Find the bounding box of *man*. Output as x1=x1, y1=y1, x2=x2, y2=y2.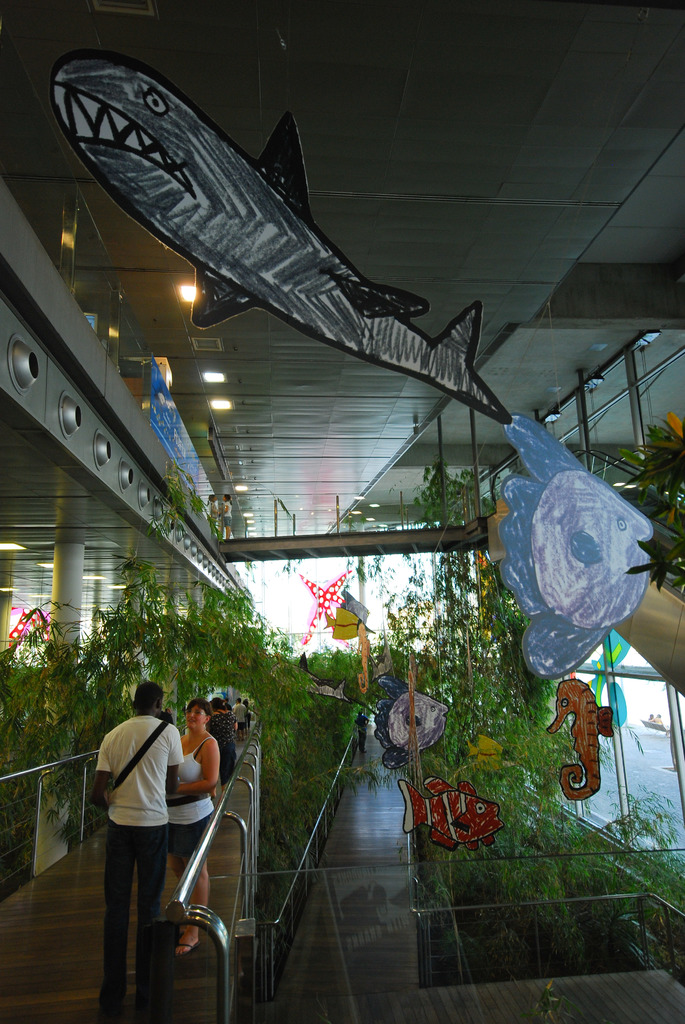
x1=84, y1=684, x2=194, y2=984.
